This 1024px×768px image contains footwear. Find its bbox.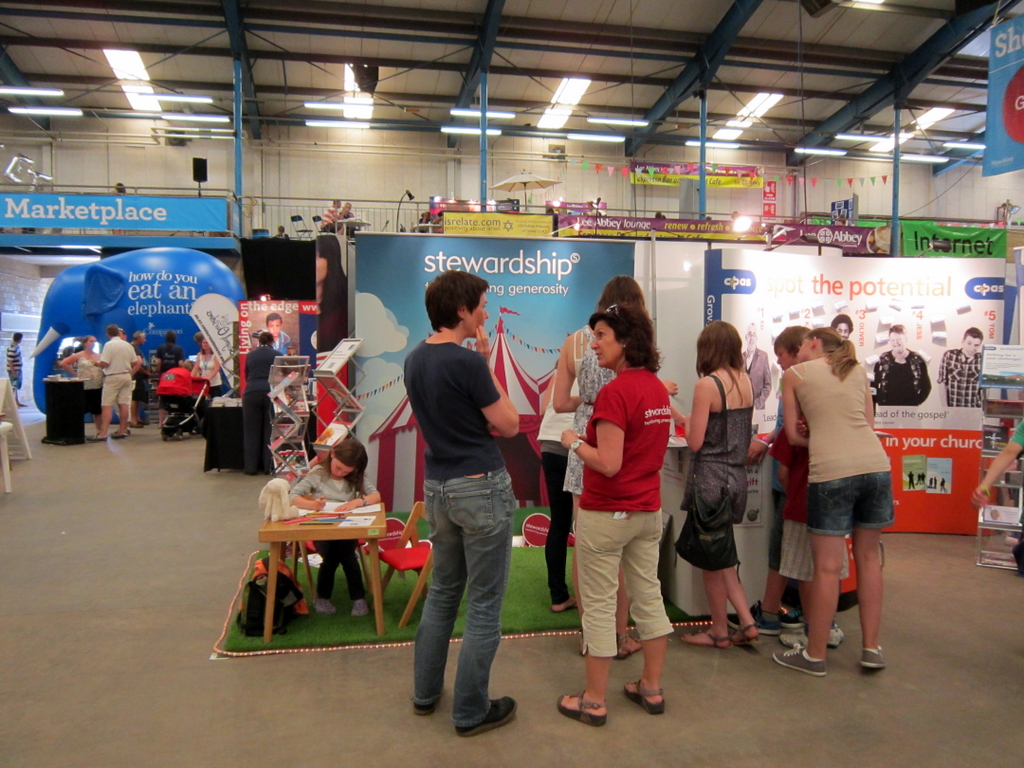
[x1=751, y1=599, x2=773, y2=635].
